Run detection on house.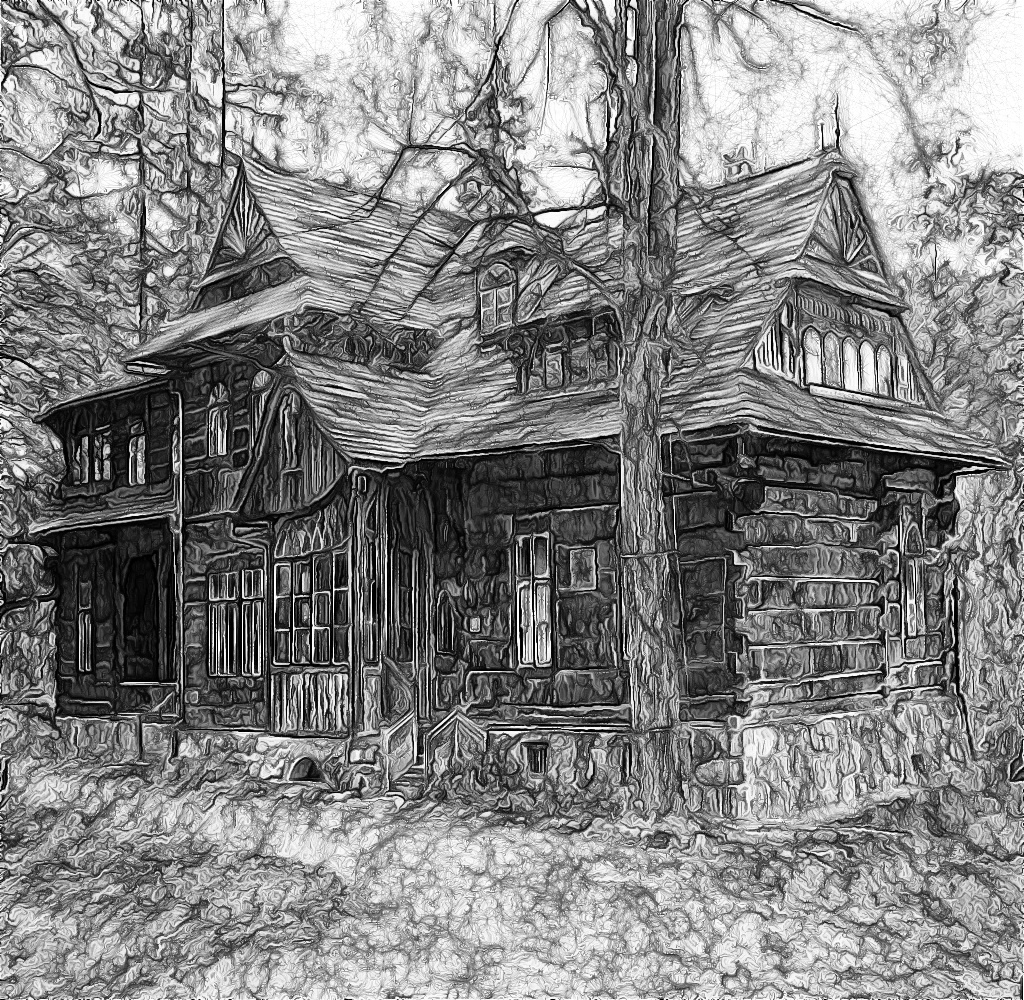
Result: (16, 94, 1009, 831).
